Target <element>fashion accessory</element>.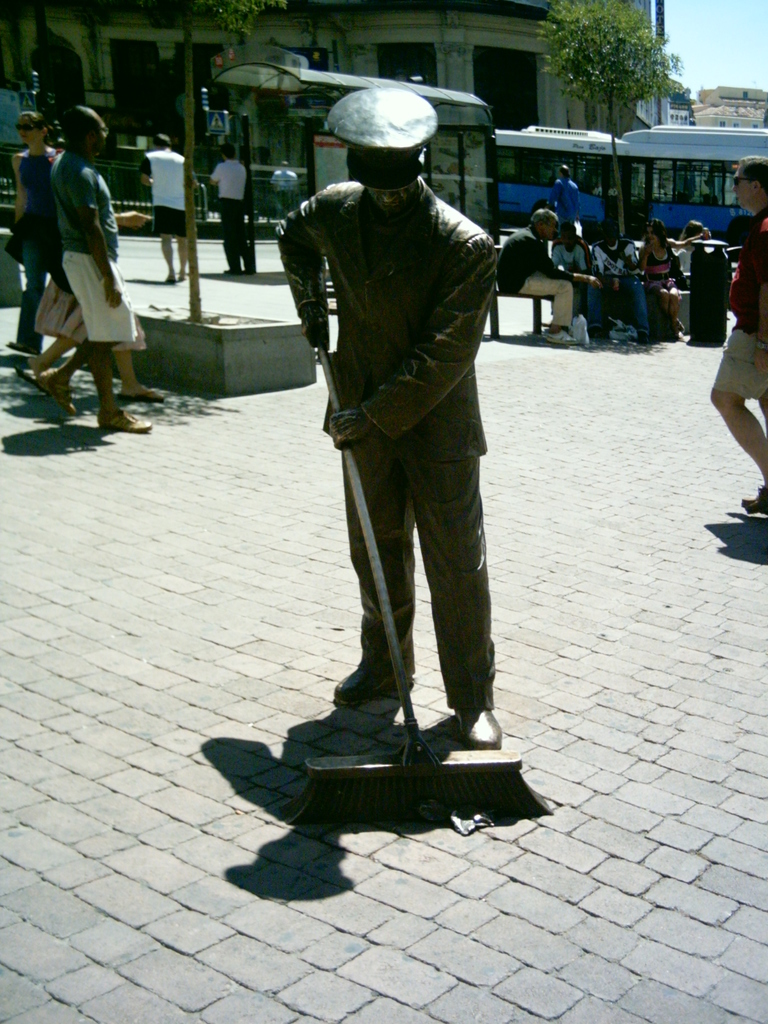
Target region: [742, 492, 767, 515].
